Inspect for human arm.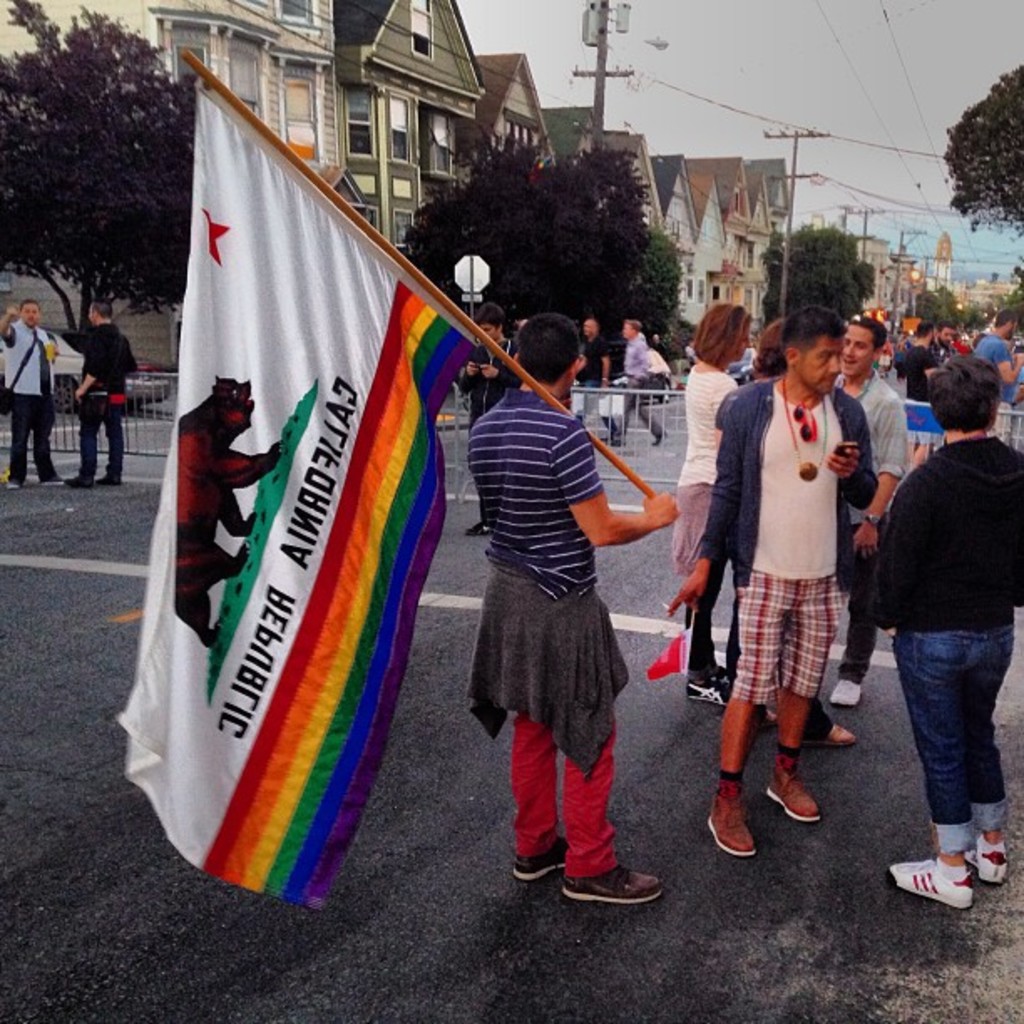
Inspection: rect(457, 348, 484, 388).
